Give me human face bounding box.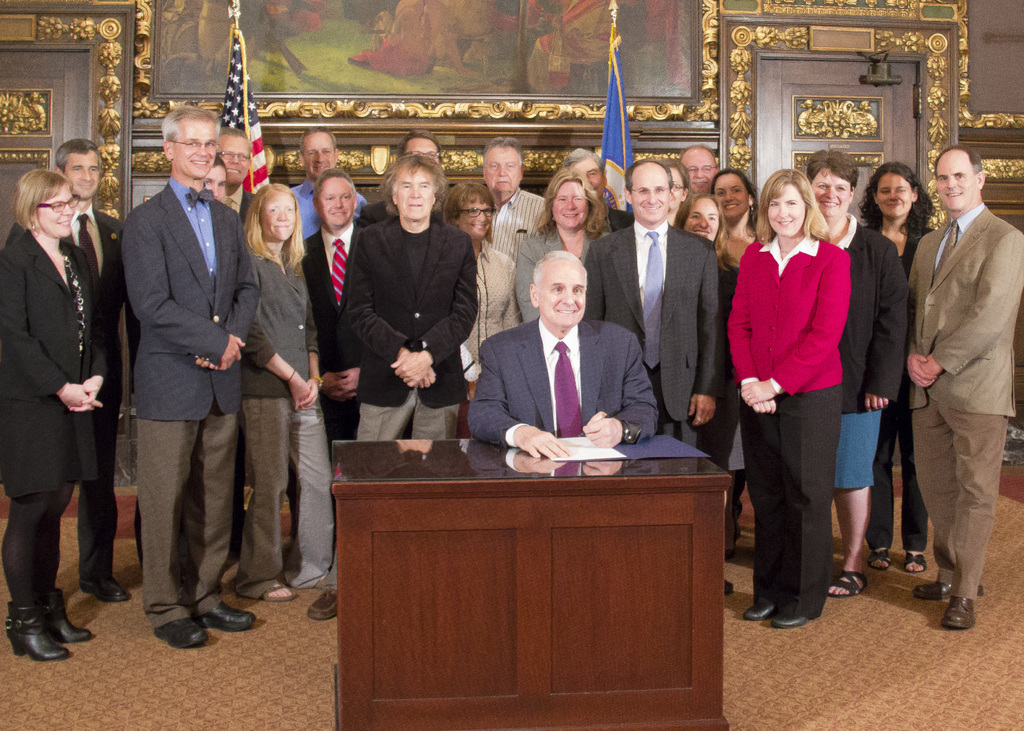
(left=37, top=182, right=72, bottom=238).
